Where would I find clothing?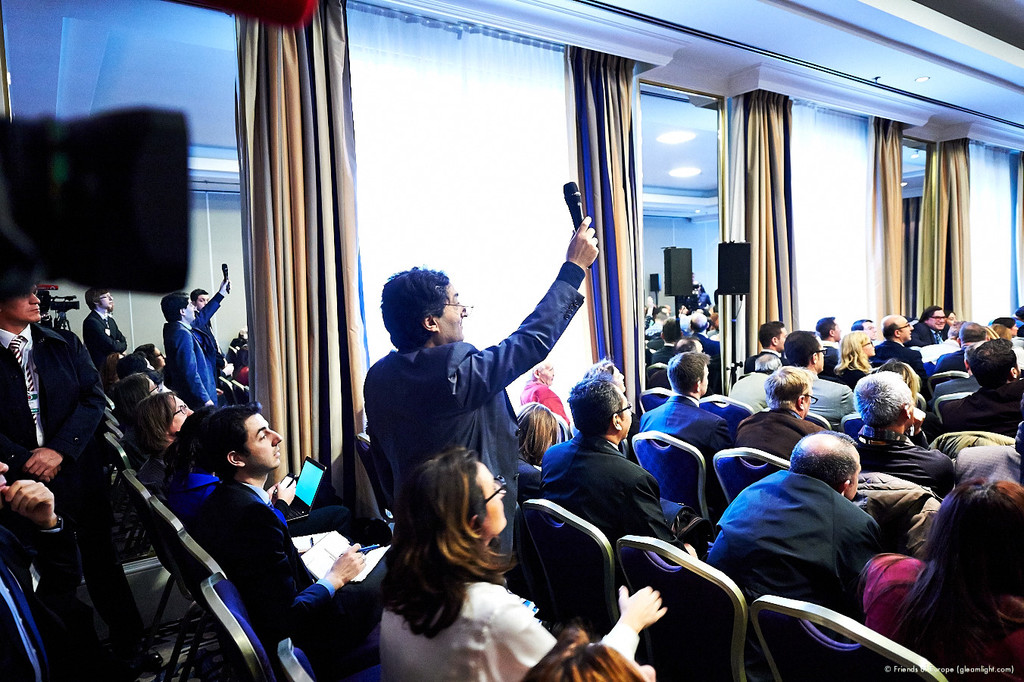
At left=760, top=370, right=850, bottom=425.
